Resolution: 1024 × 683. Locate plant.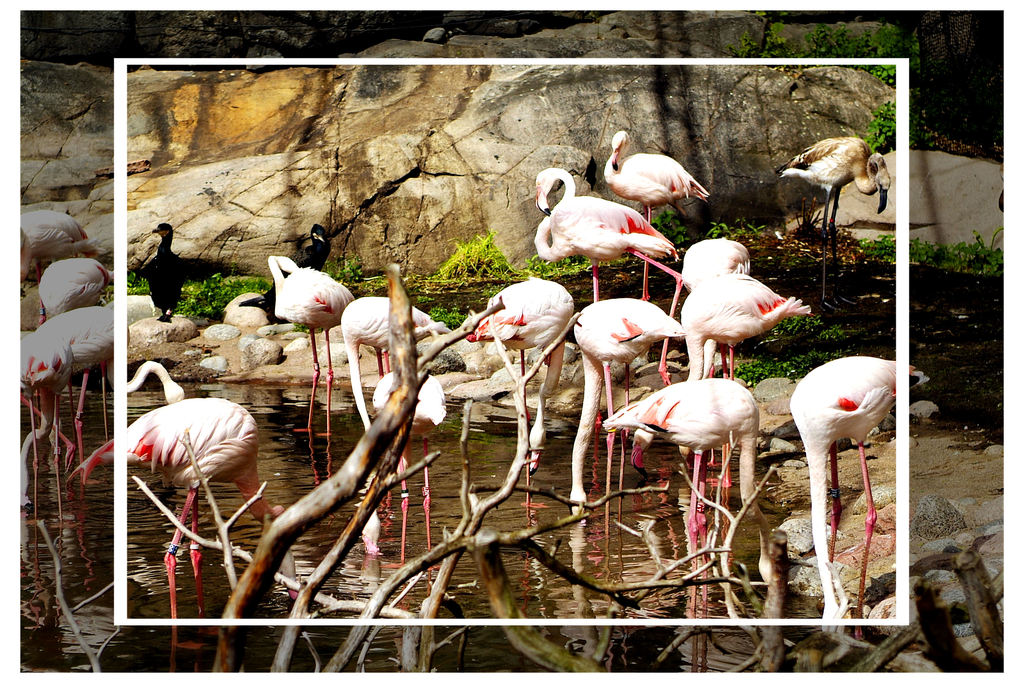
[863,228,895,265].
